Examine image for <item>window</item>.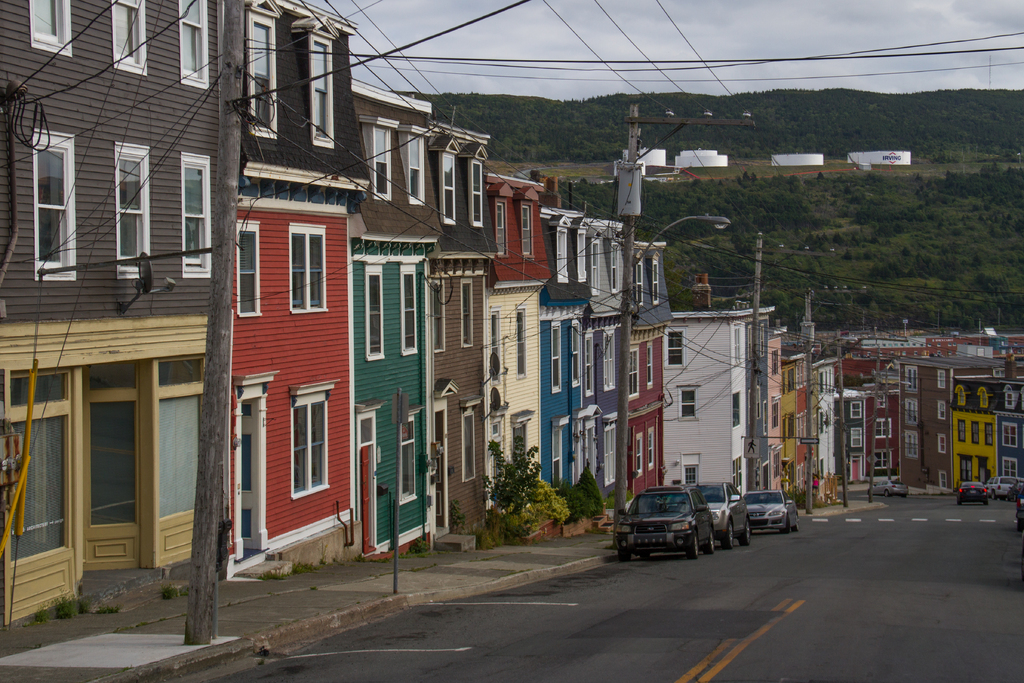
Examination result: detection(113, 0, 148, 79).
